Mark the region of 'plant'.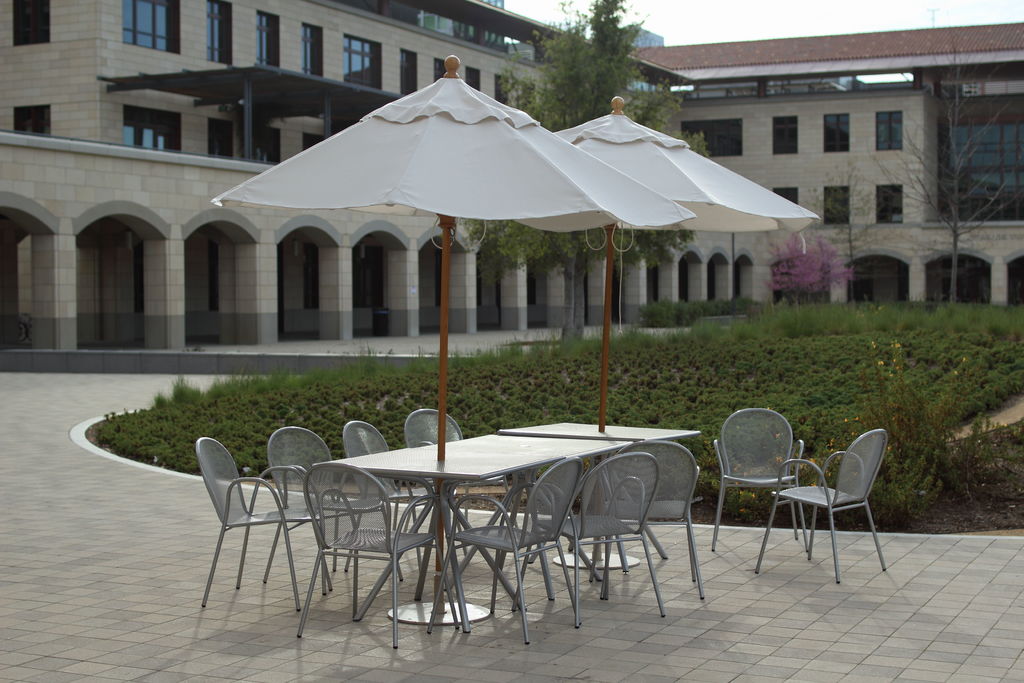
Region: l=764, t=227, r=857, b=298.
